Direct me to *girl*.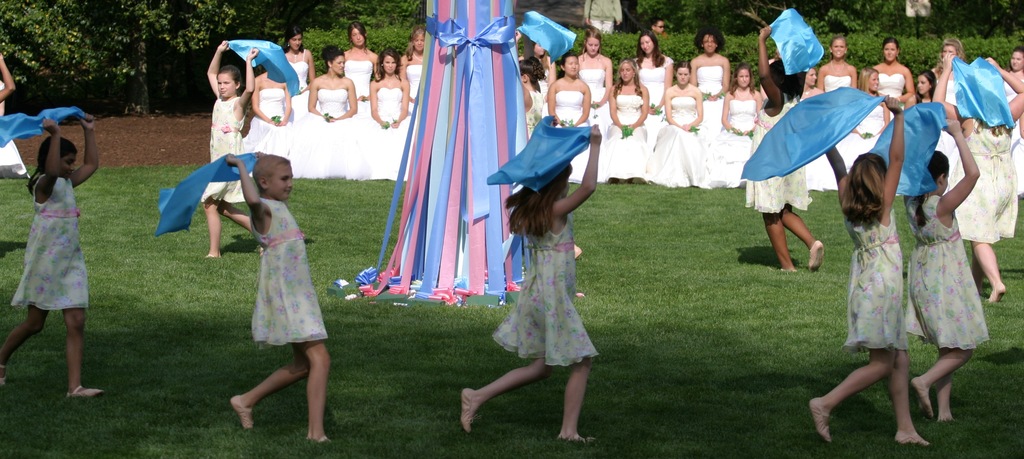
Direction: pyautogui.locateOnScreen(900, 95, 989, 423).
